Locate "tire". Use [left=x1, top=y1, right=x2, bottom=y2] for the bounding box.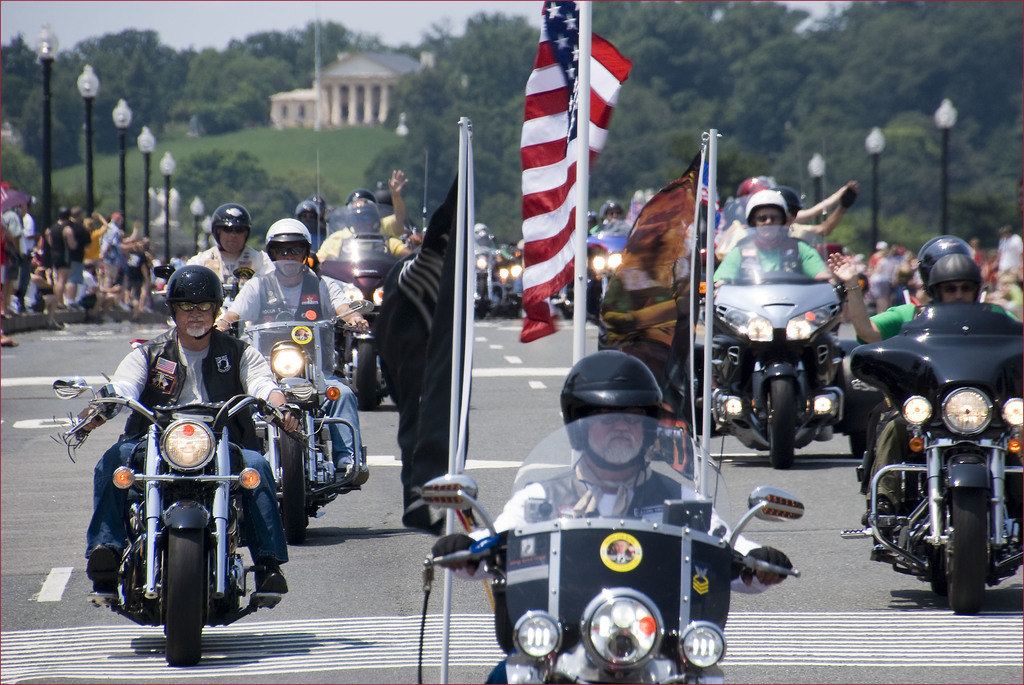
[left=280, top=433, right=308, bottom=537].
